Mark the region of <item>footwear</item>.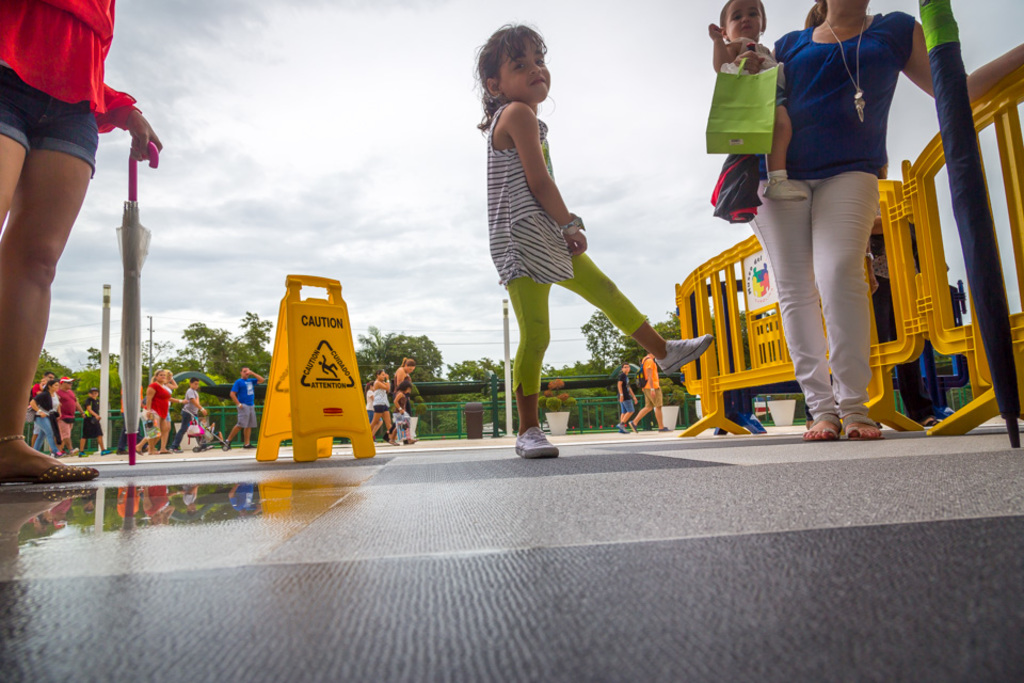
Region: select_region(511, 410, 571, 464).
